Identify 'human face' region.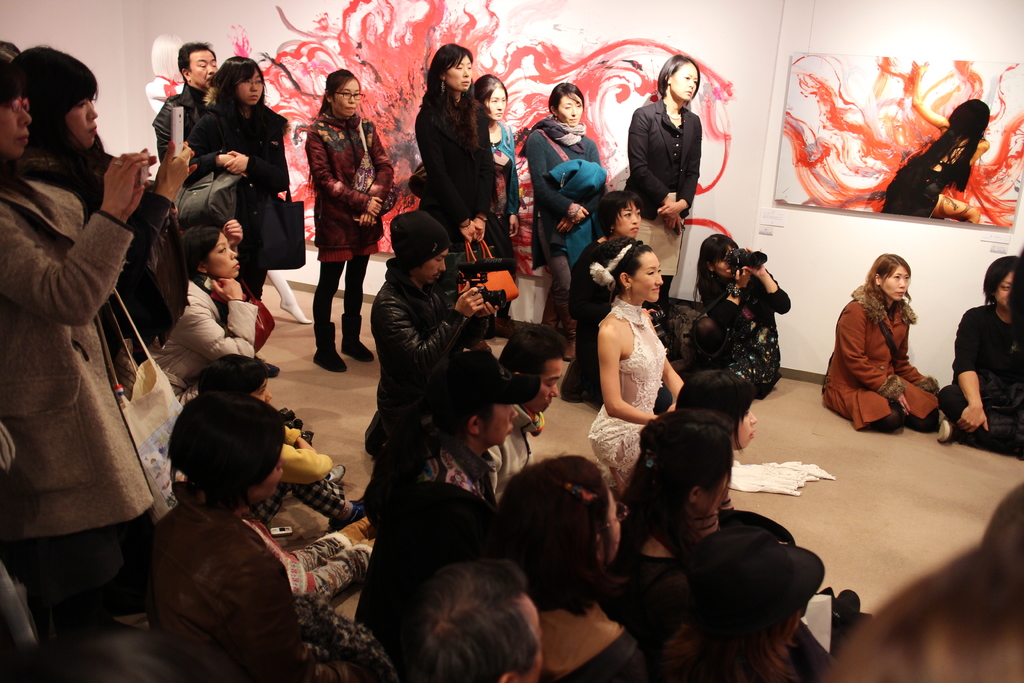
Region: {"x1": 675, "y1": 58, "x2": 701, "y2": 105}.
